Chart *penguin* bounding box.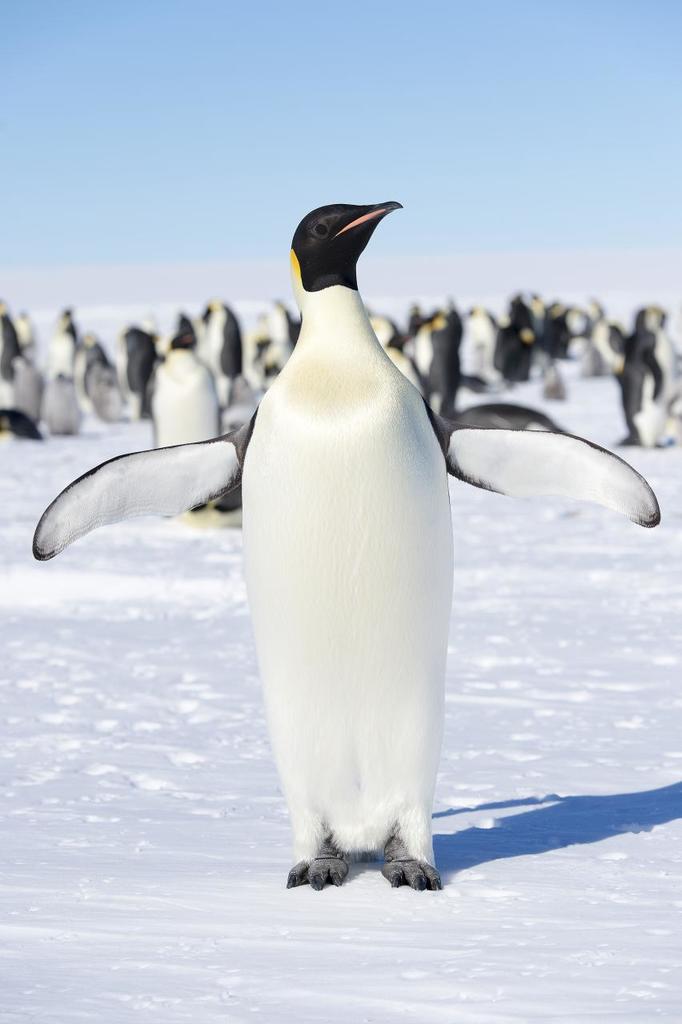
Charted: box(456, 306, 504, 393).
